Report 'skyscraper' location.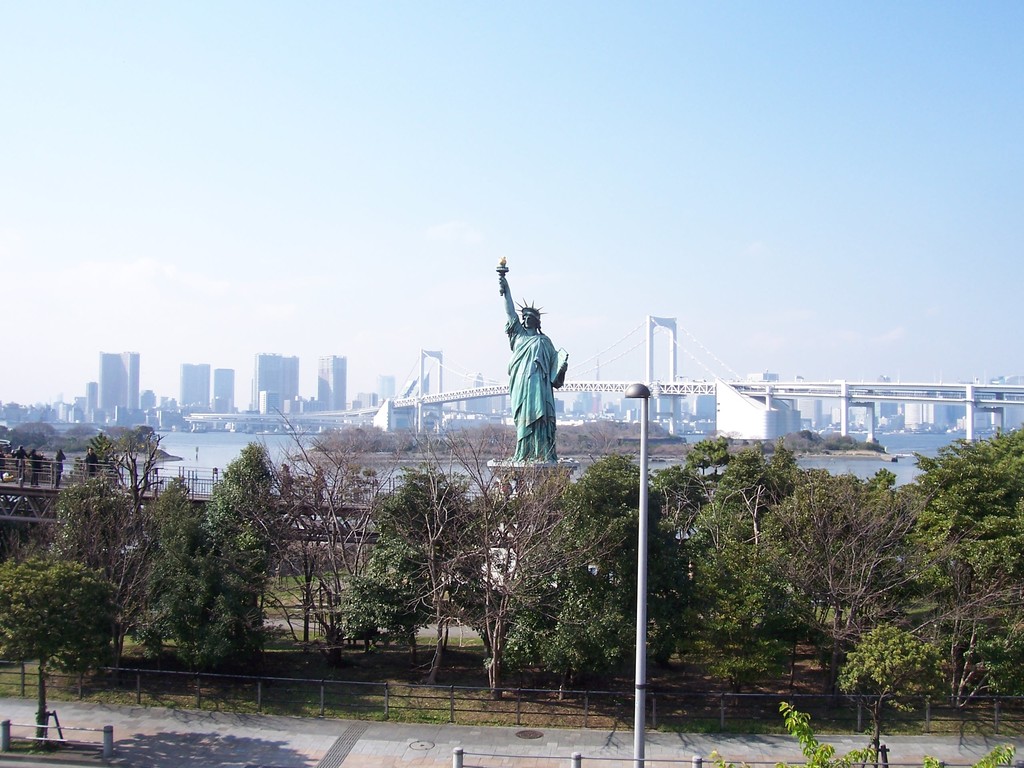
Report: x1=98 y1=352 x2=139 y2=416.
